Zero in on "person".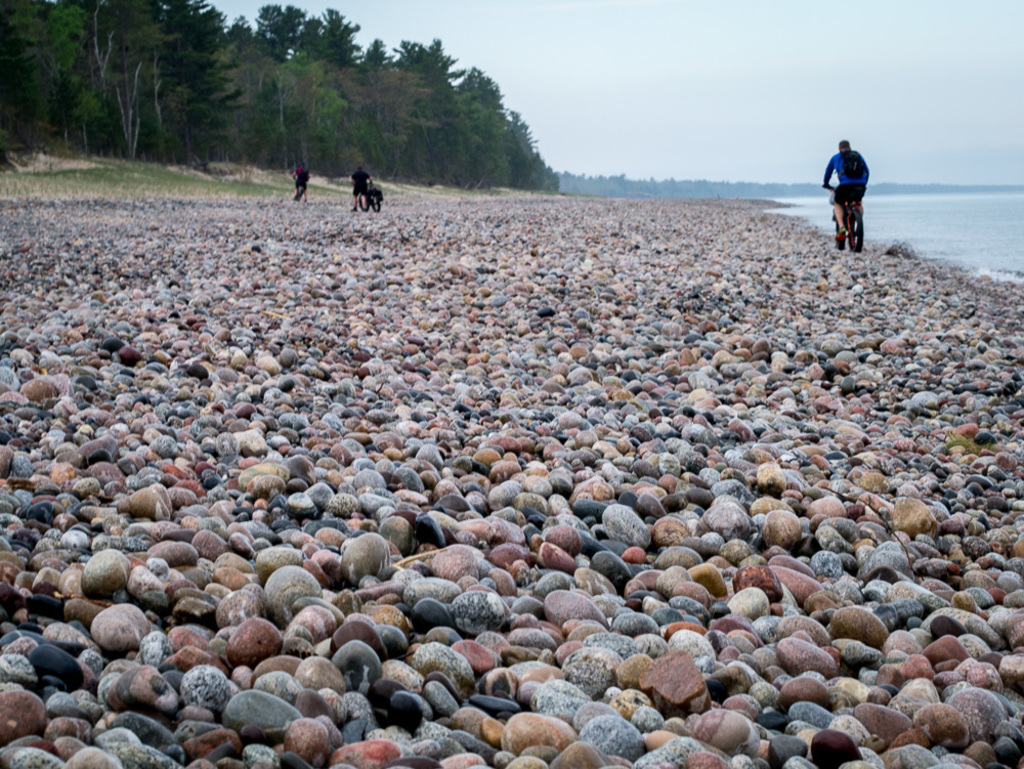
Zeroed in: <bbox>349, 165, 374, 209</bbox>.
